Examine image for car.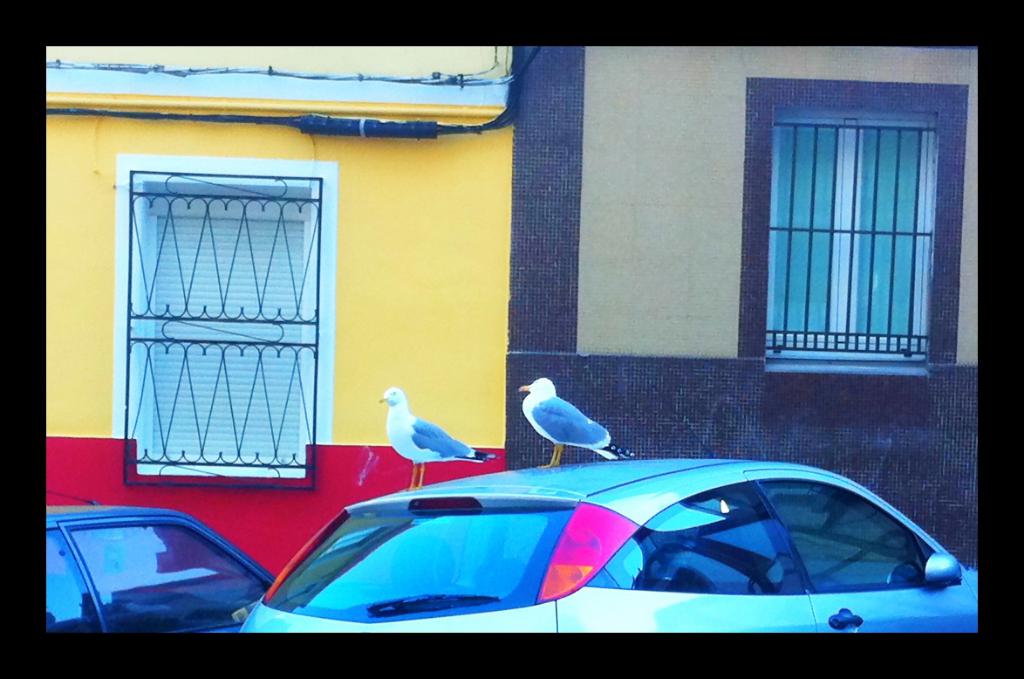
Examination result: 237, 450, 979, 634.
